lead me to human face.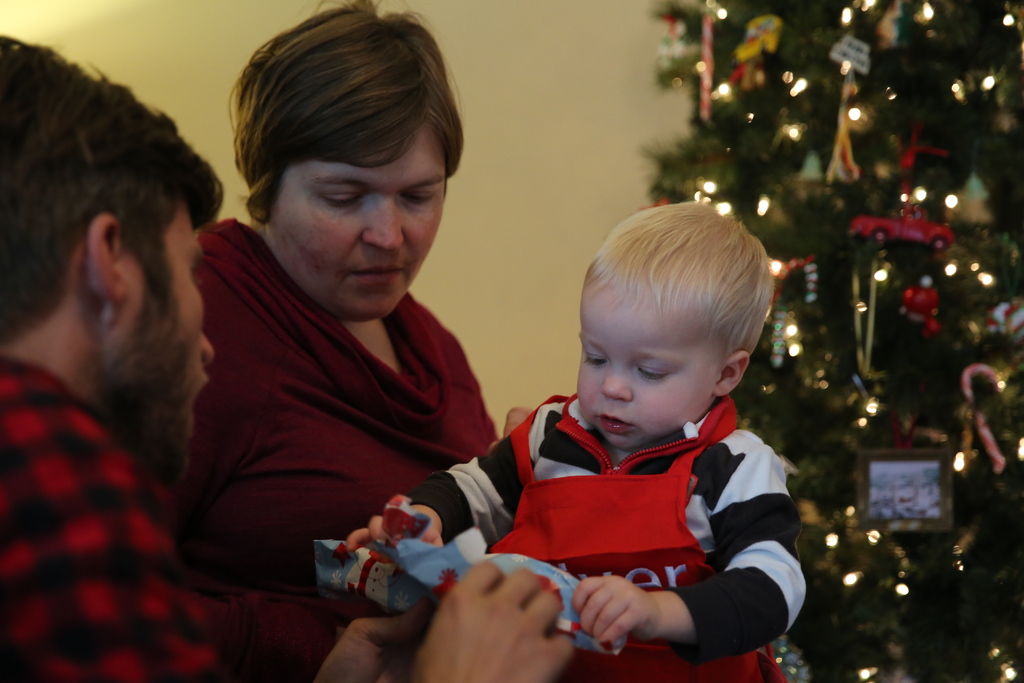
Lead to <region>104, 204, 214, 466</region>.
